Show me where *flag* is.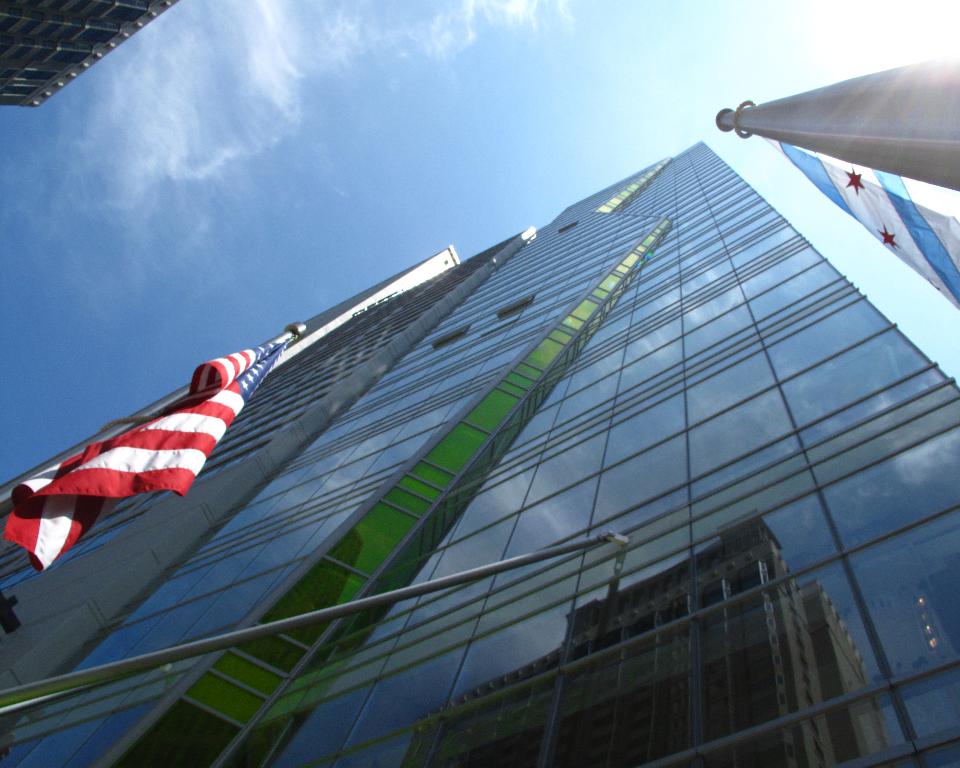
*flag* is at select_region(25, 355, 250, 554).
